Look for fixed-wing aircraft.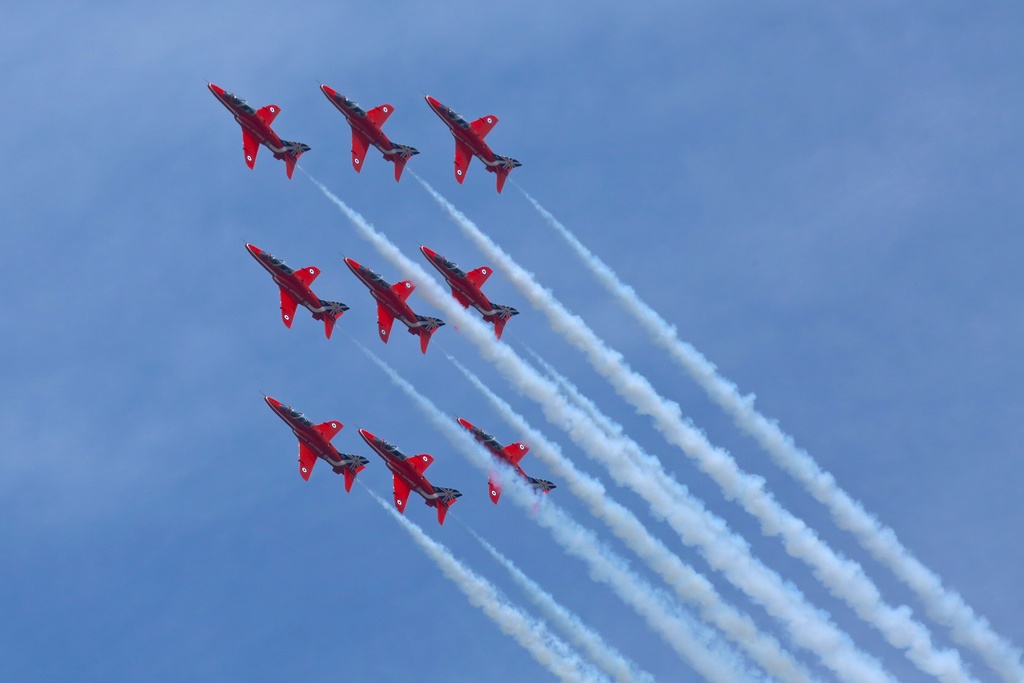
Found: 259:394:368:490.
